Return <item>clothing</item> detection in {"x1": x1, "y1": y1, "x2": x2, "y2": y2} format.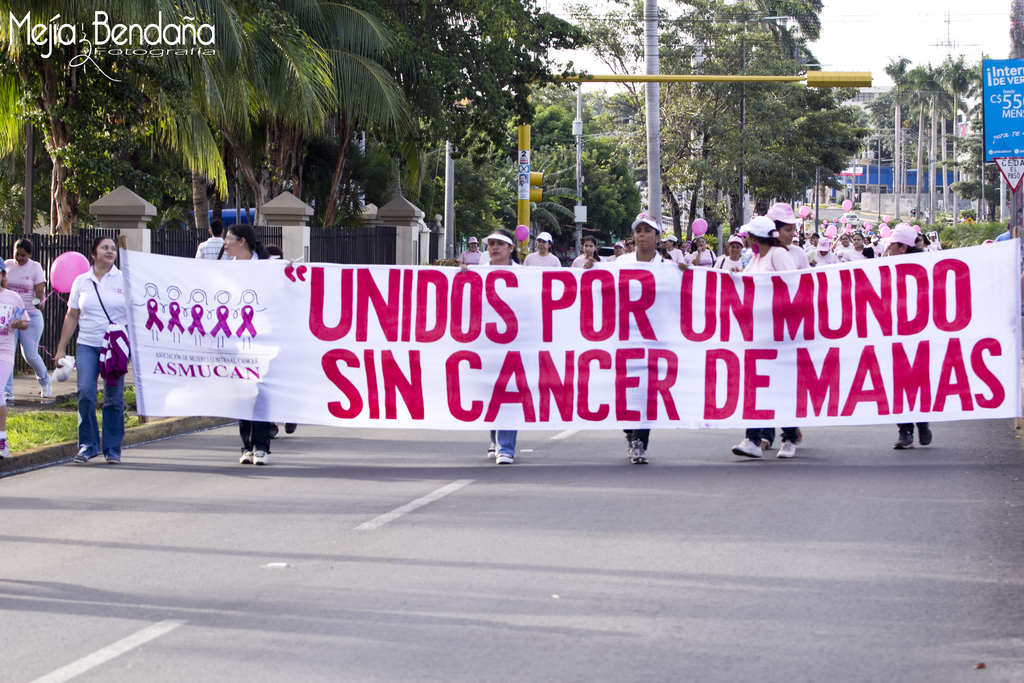
{"x1": 804, "y1": 234, "x2": 870, "y2": 263}.
